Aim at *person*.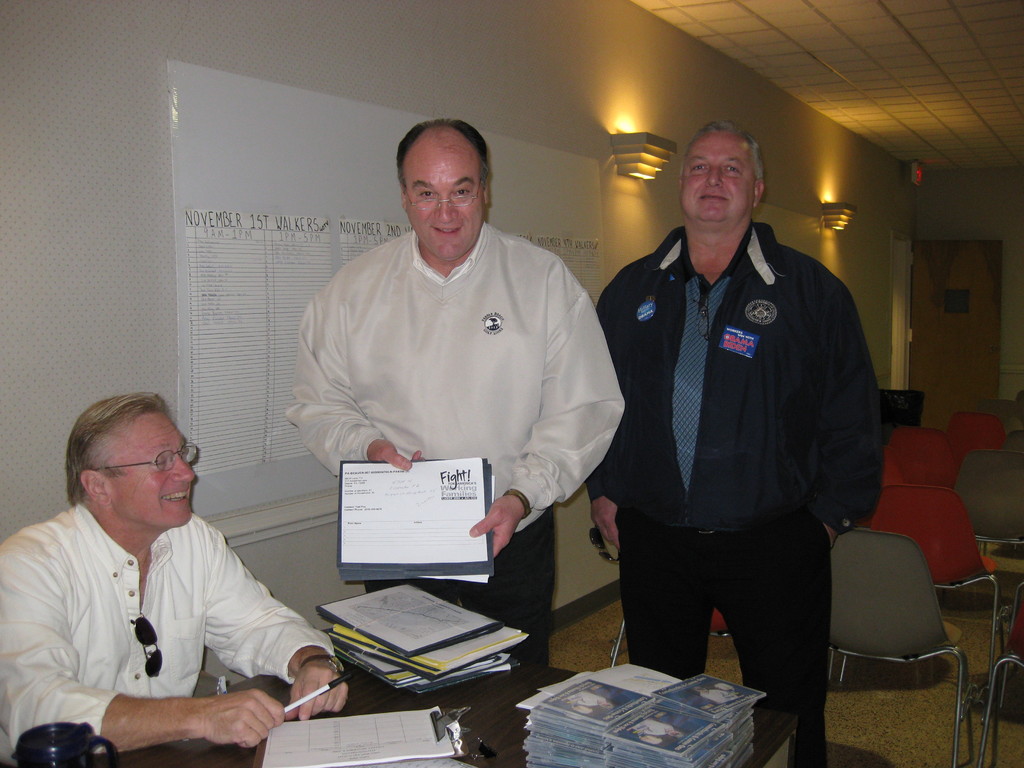
Aimed at bbox(592, 113, 891, 767).
